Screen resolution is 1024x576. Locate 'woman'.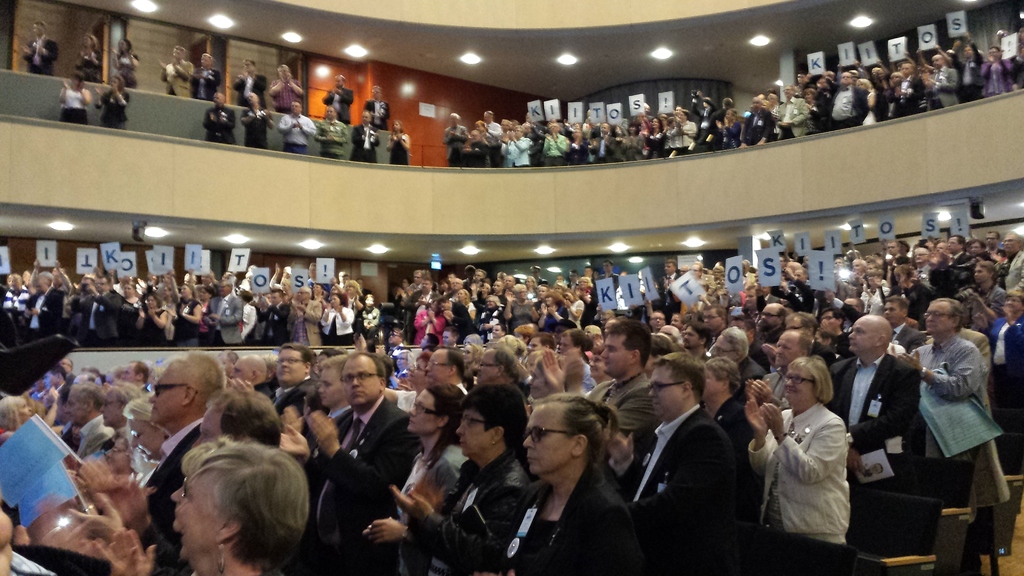
988 288 1023 408.
